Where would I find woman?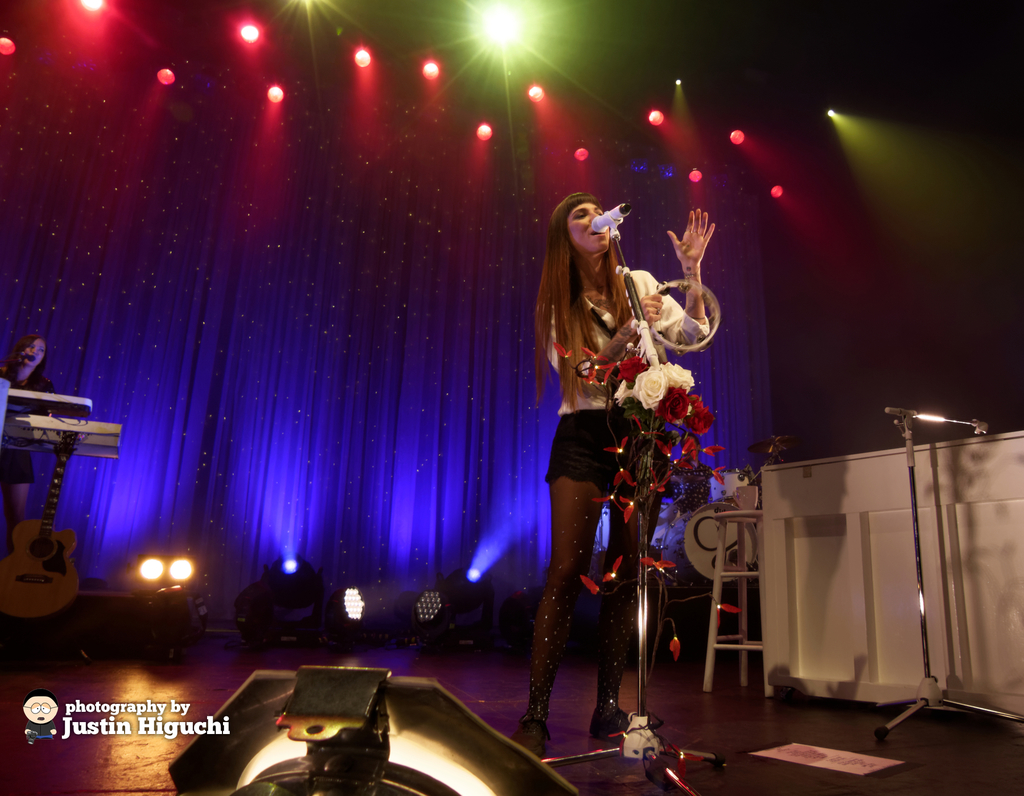
At (0, 330, 56, 527).
